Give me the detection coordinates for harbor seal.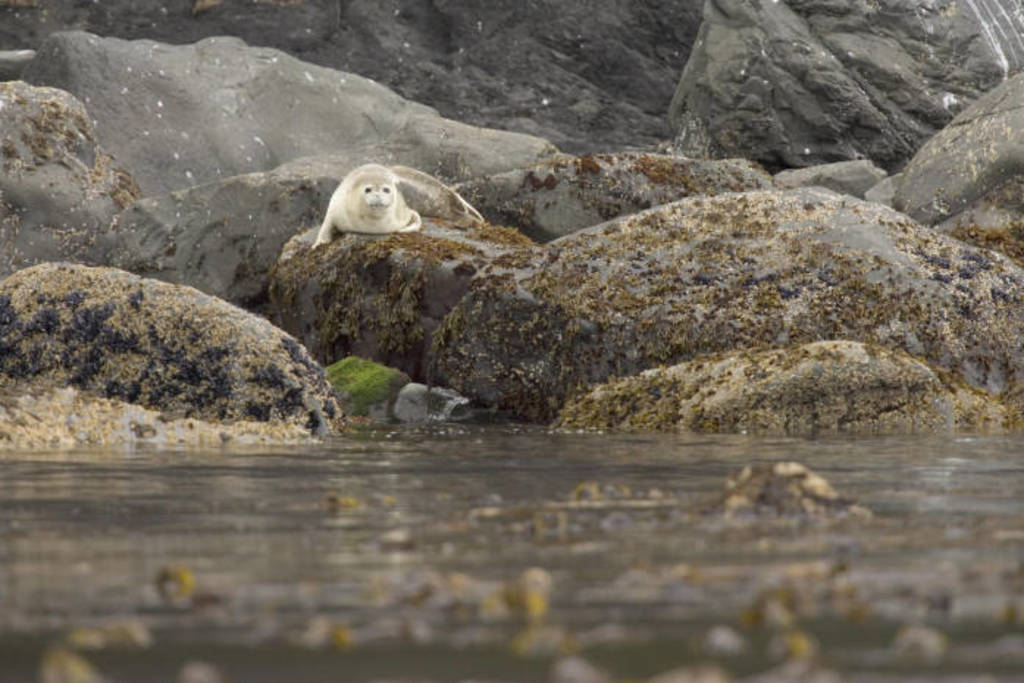
(295, 160, 410, 248).
